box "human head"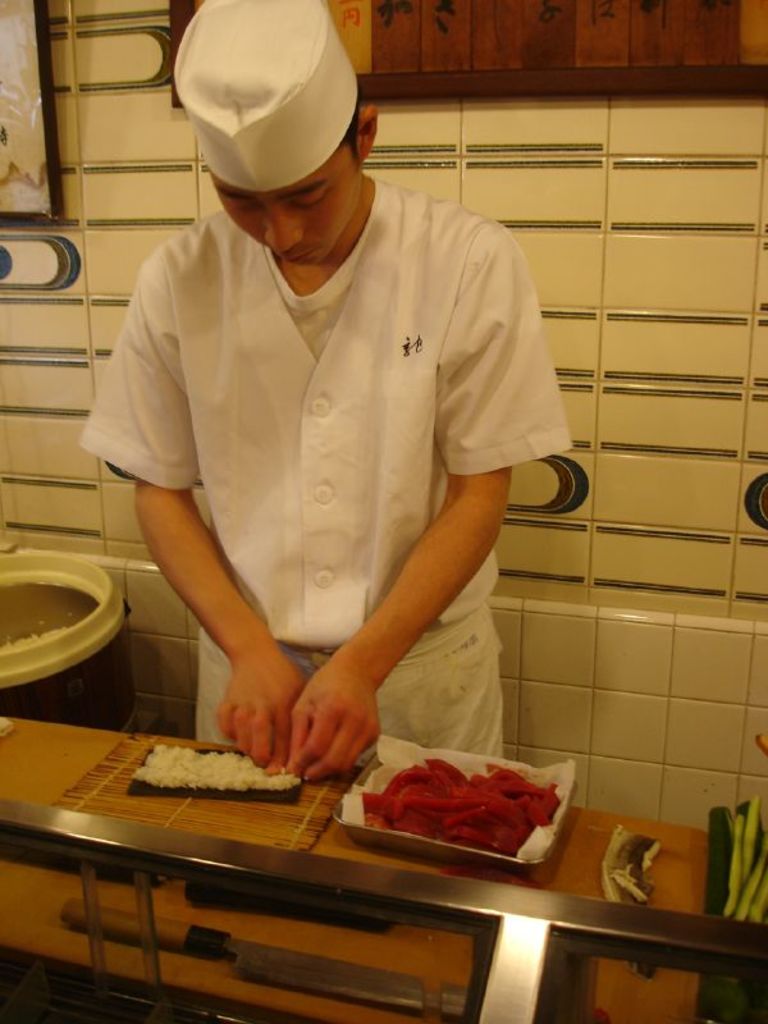
x1=170, y1=4, x2=374, y2=268
